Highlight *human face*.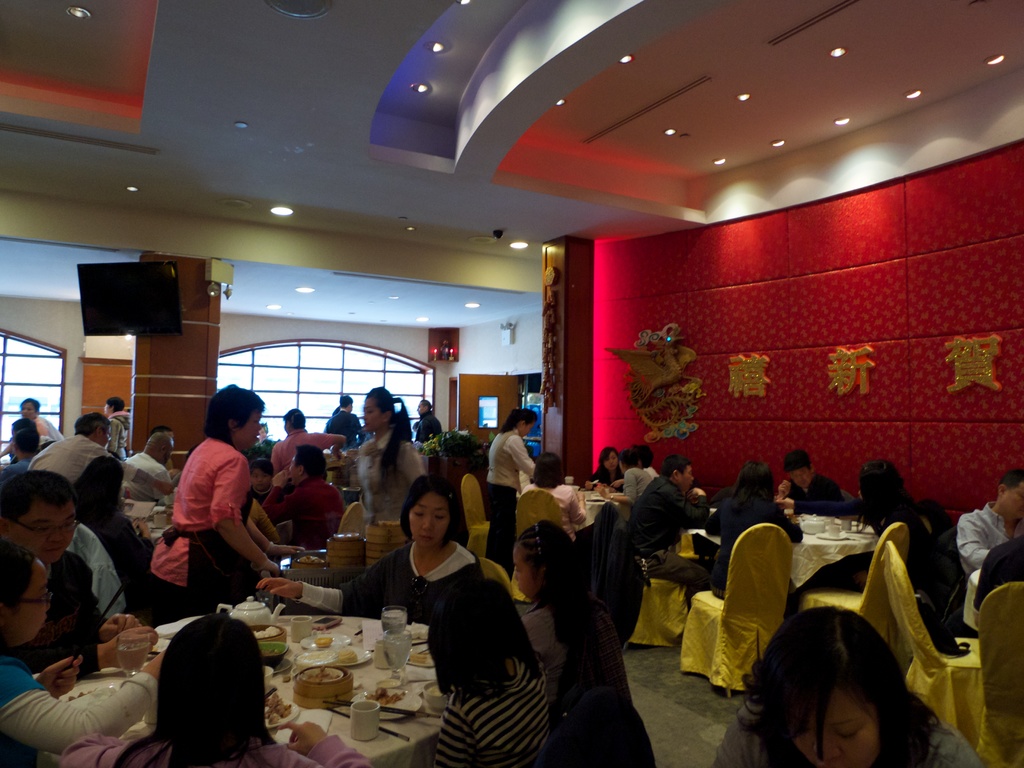
Highlighted region: <box>684,466,696,492</box>.
